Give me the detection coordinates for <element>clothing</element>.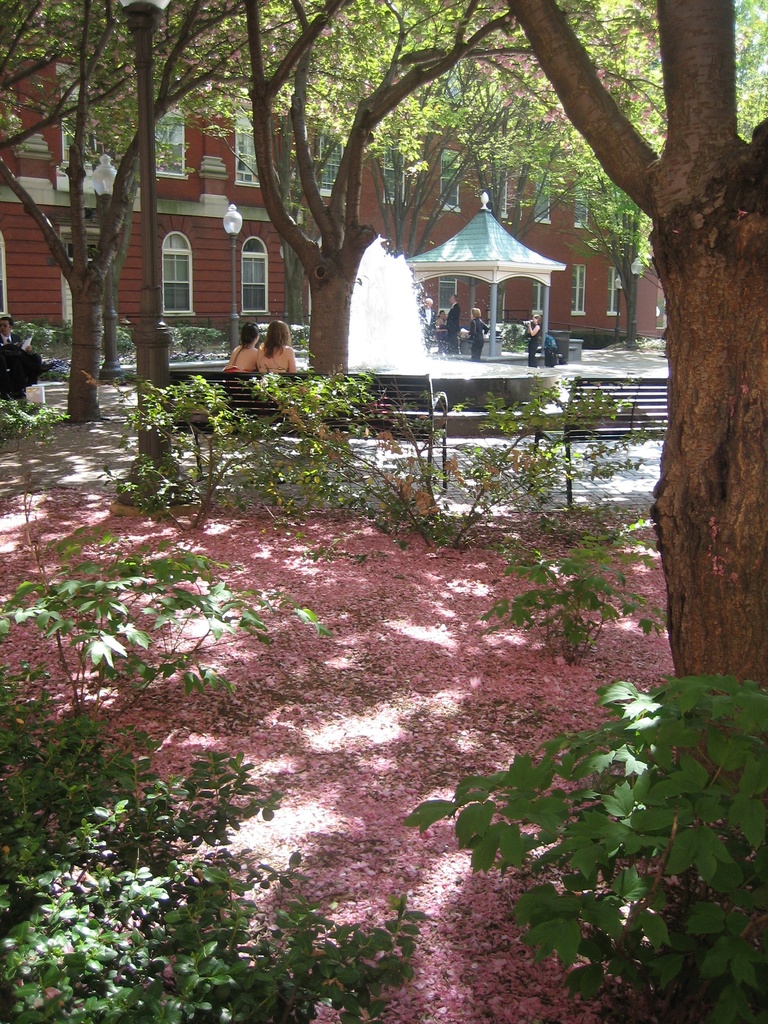
(468, 309, 480, 358).
